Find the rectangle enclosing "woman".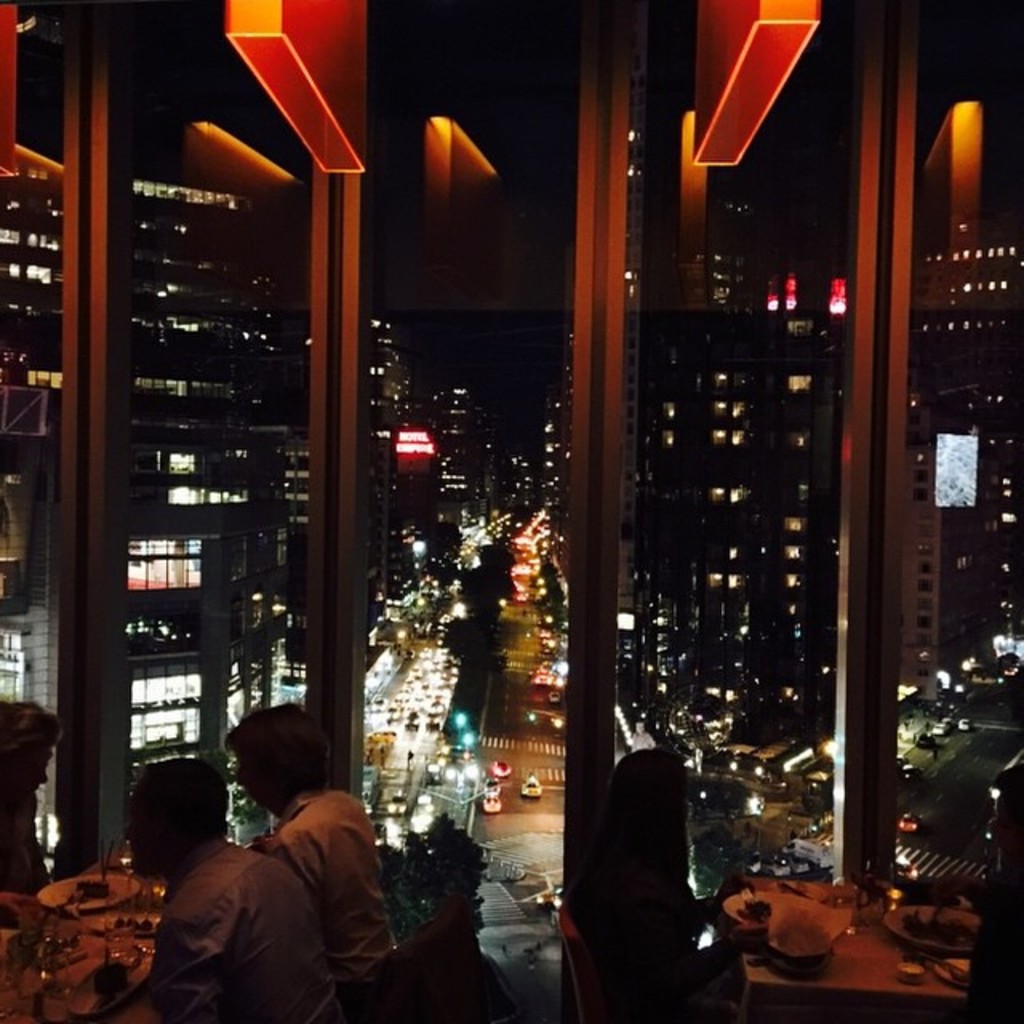
select_region(0, 699, 54, 893).
